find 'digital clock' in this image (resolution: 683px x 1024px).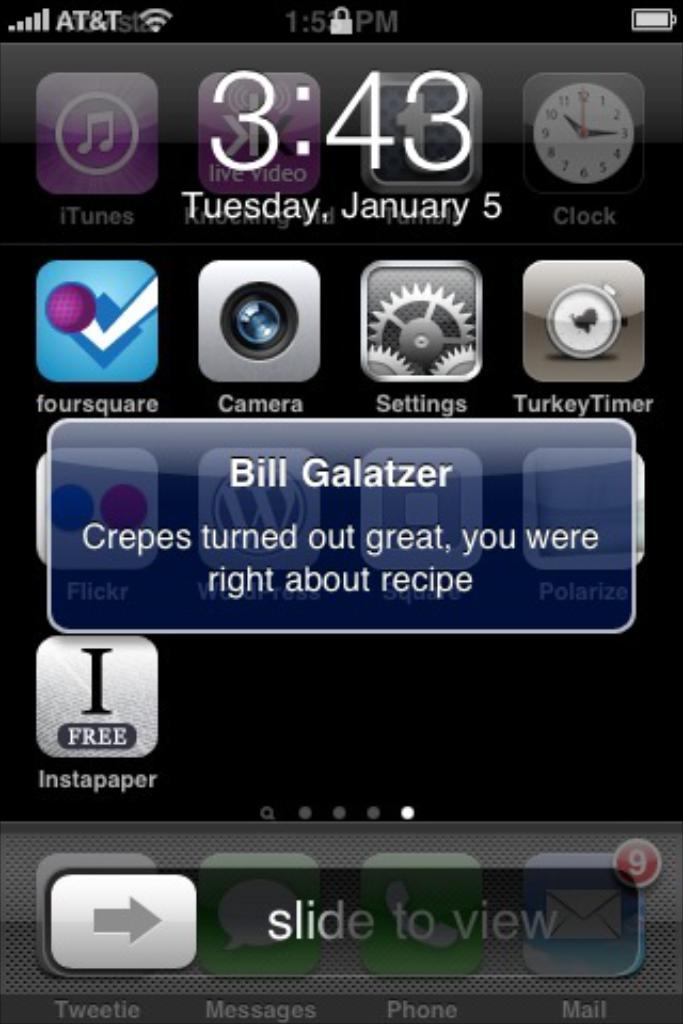
[207,58,491,188].
